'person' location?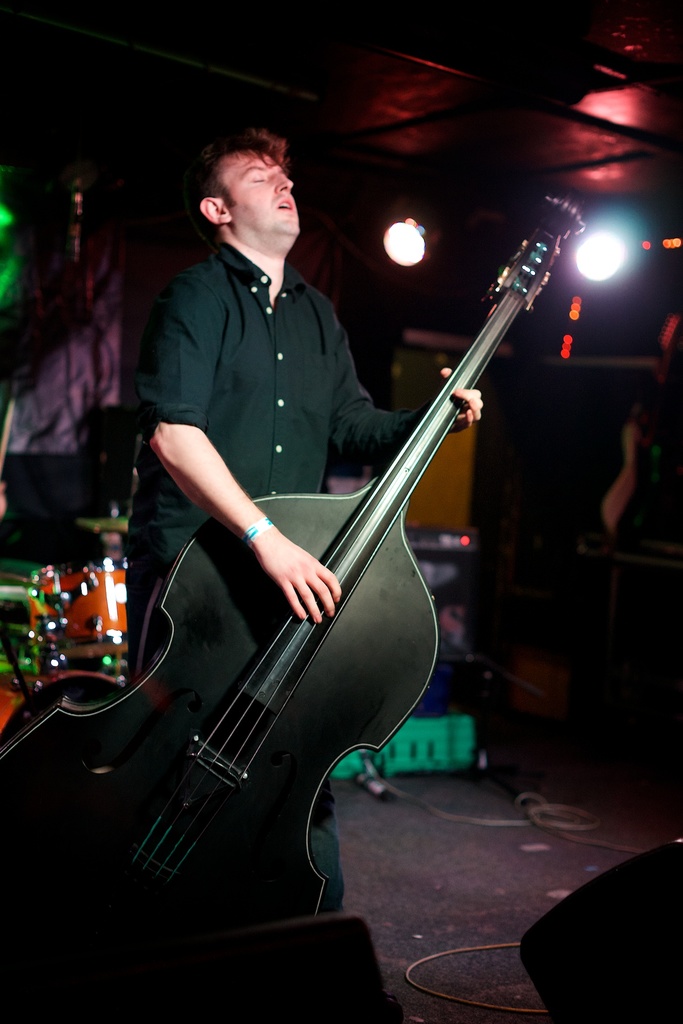
Rect(128, 129, 483, 865)
